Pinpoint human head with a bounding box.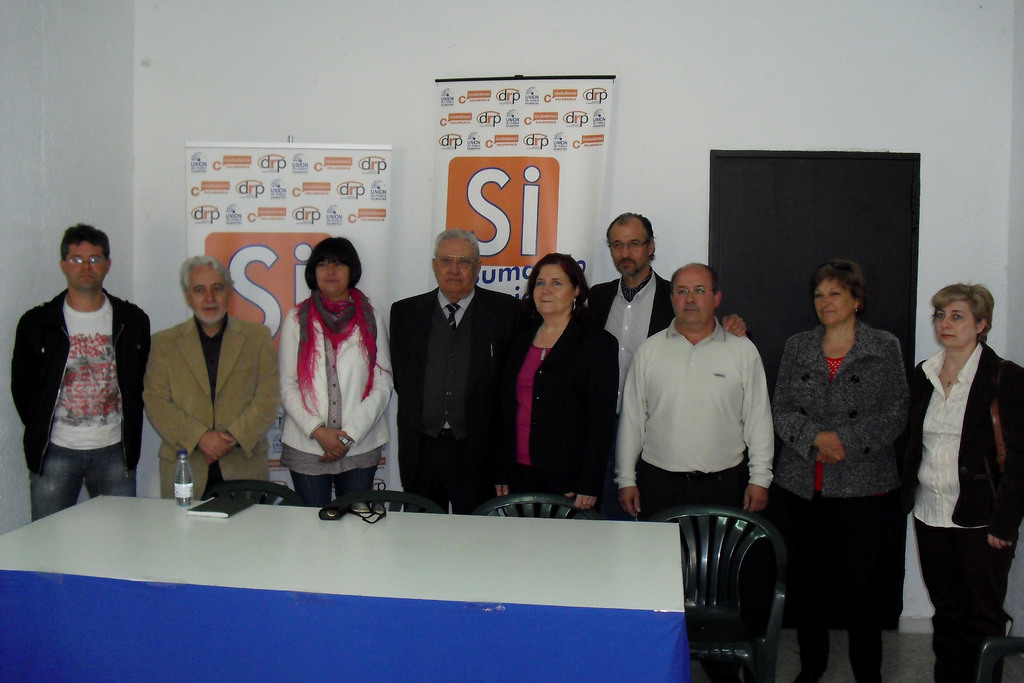
(x1=179, y1=255, x2=231, y2=324).
